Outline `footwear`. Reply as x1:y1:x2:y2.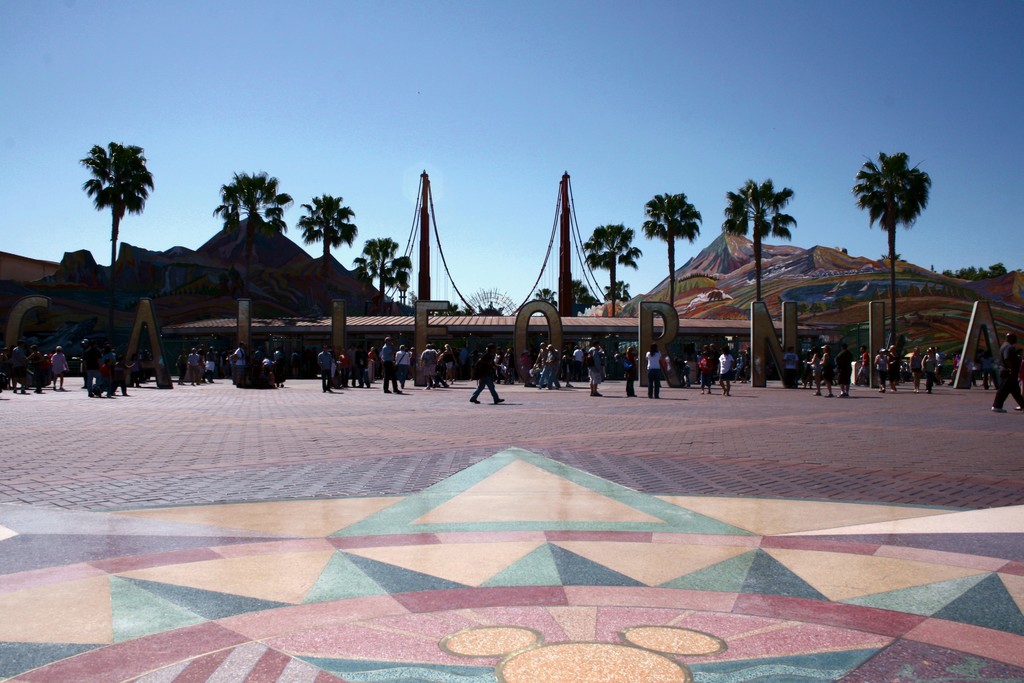
470:399:479:404.
